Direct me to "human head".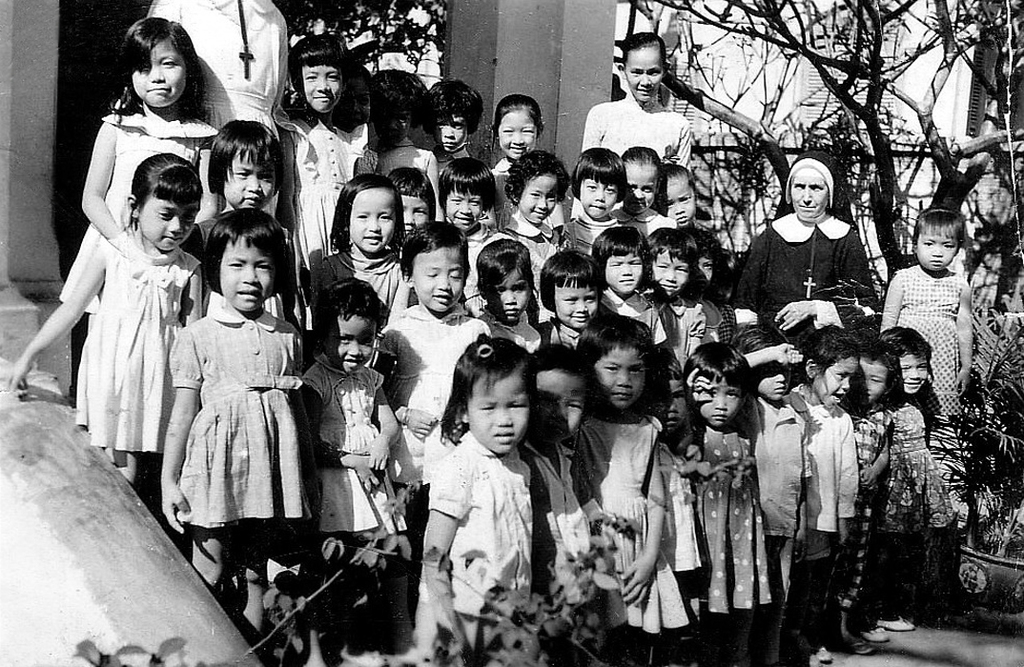
Direction: <bbox>801, 323, 858, 410</bbox>.
